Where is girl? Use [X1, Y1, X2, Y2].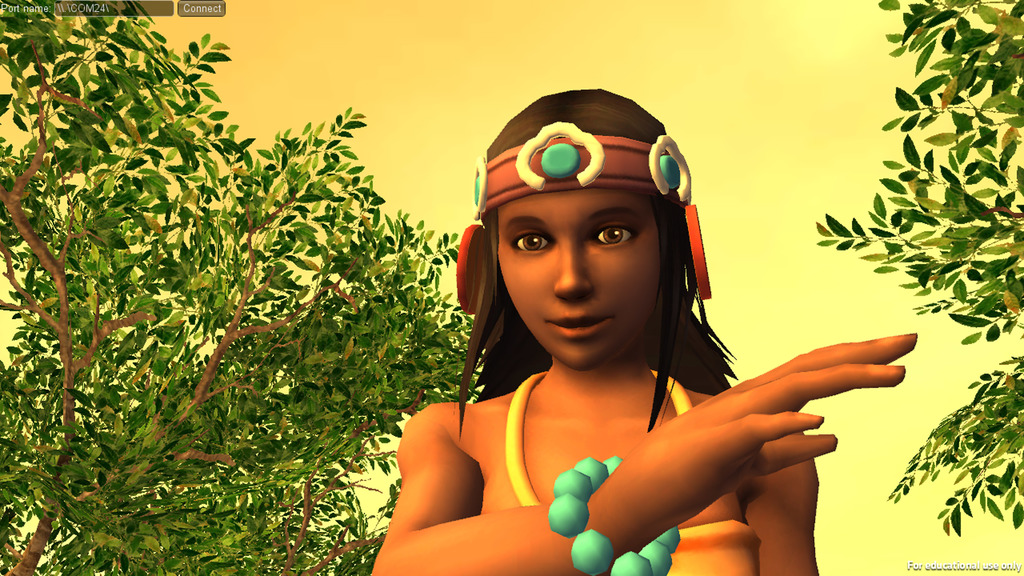
[369, 90, 915, 575].
